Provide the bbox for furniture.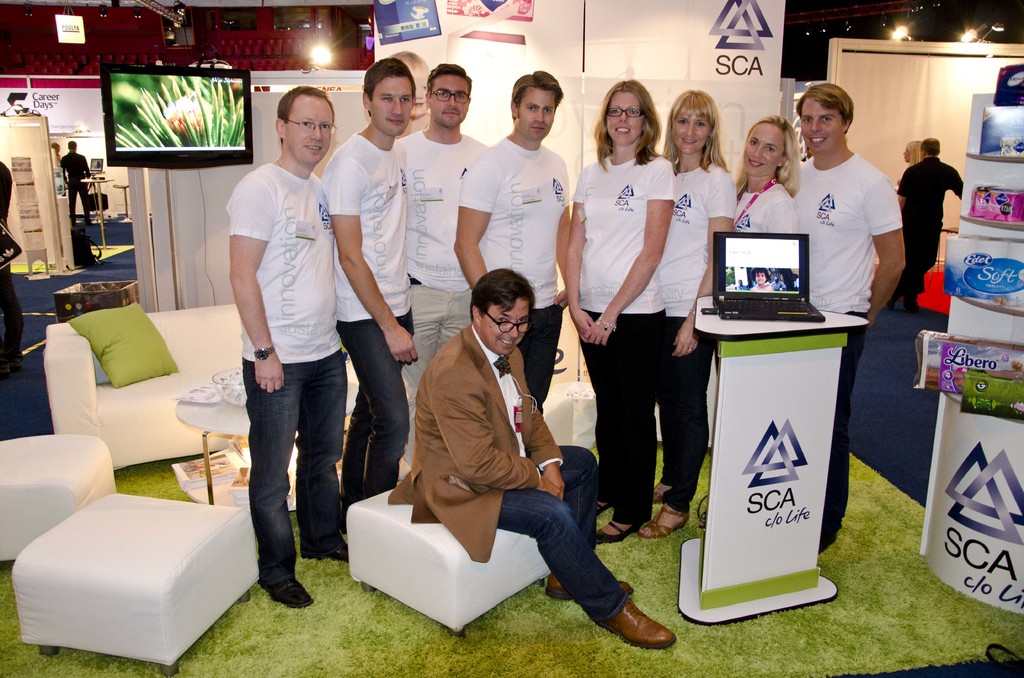
crop(174, 380, 358, 510).
